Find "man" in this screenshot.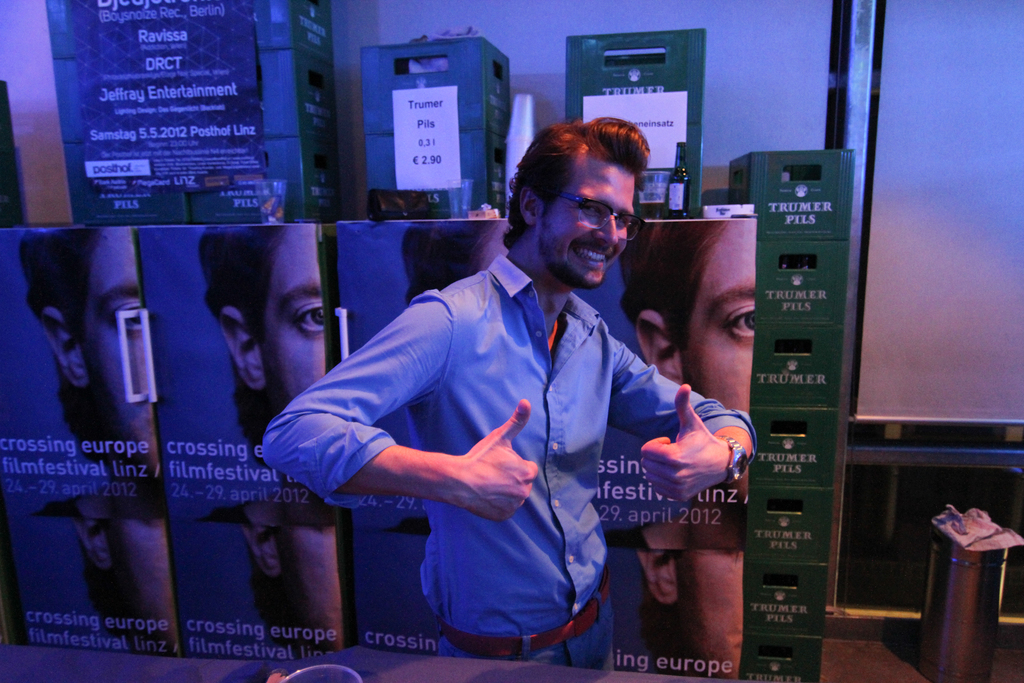
The bounding box for "man" is [237,529,343,649].
